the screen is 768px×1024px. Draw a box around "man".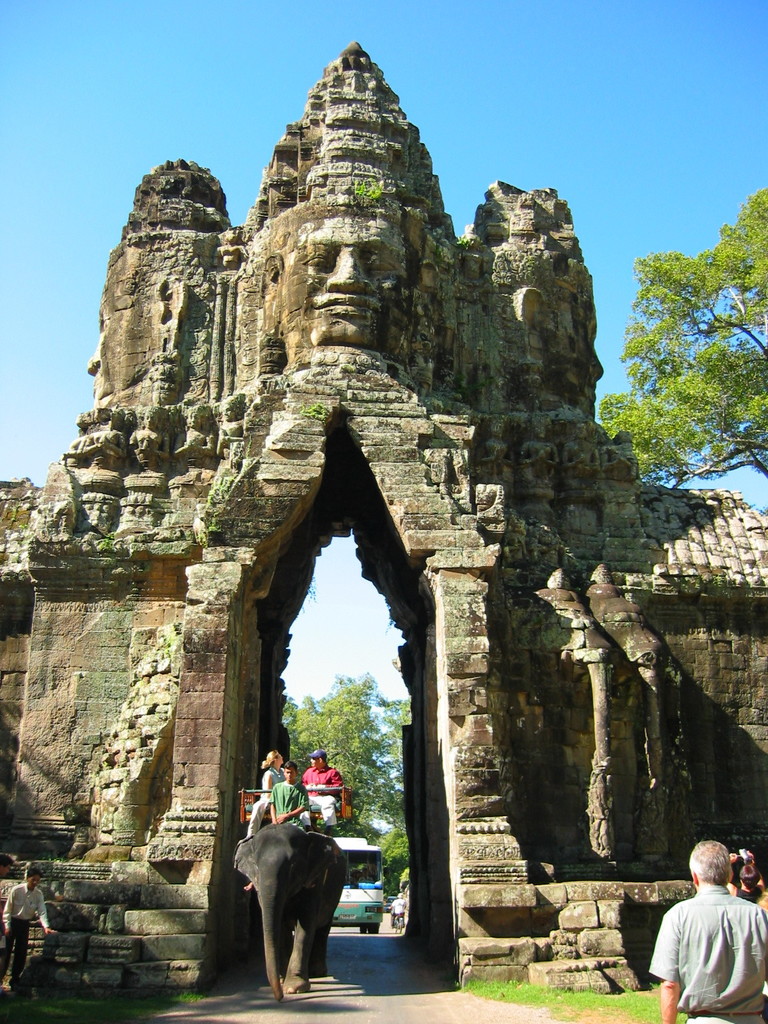
511, 255, 606, 424.
